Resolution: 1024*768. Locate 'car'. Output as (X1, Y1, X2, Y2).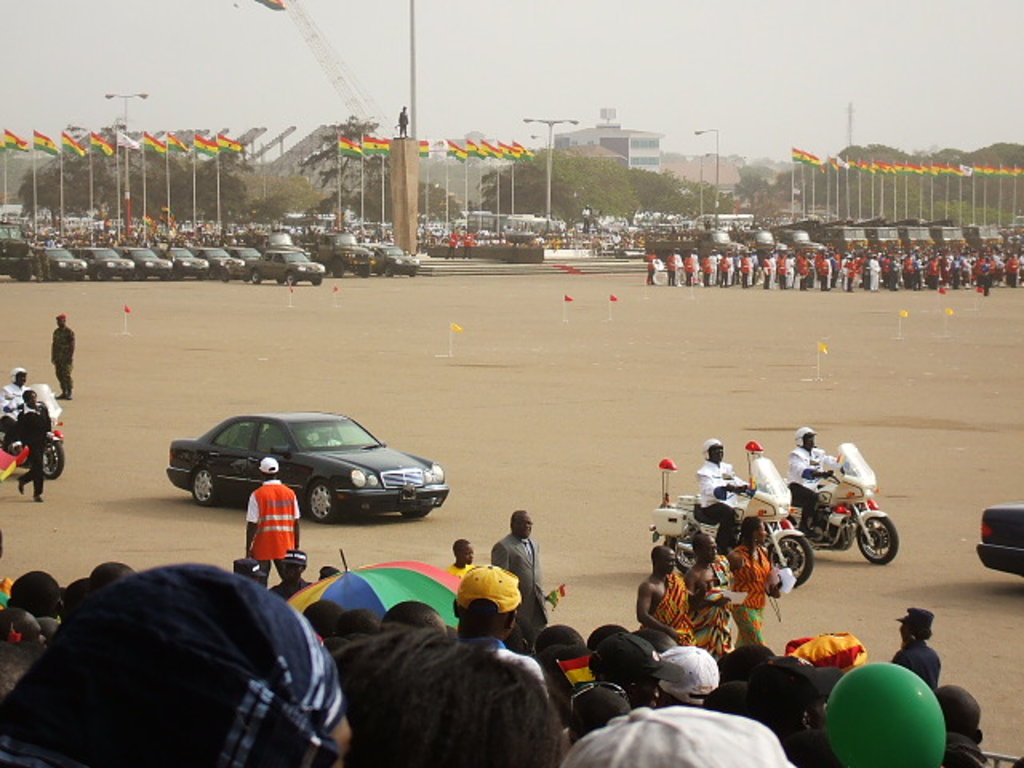
(166, 405, 443, 536).
